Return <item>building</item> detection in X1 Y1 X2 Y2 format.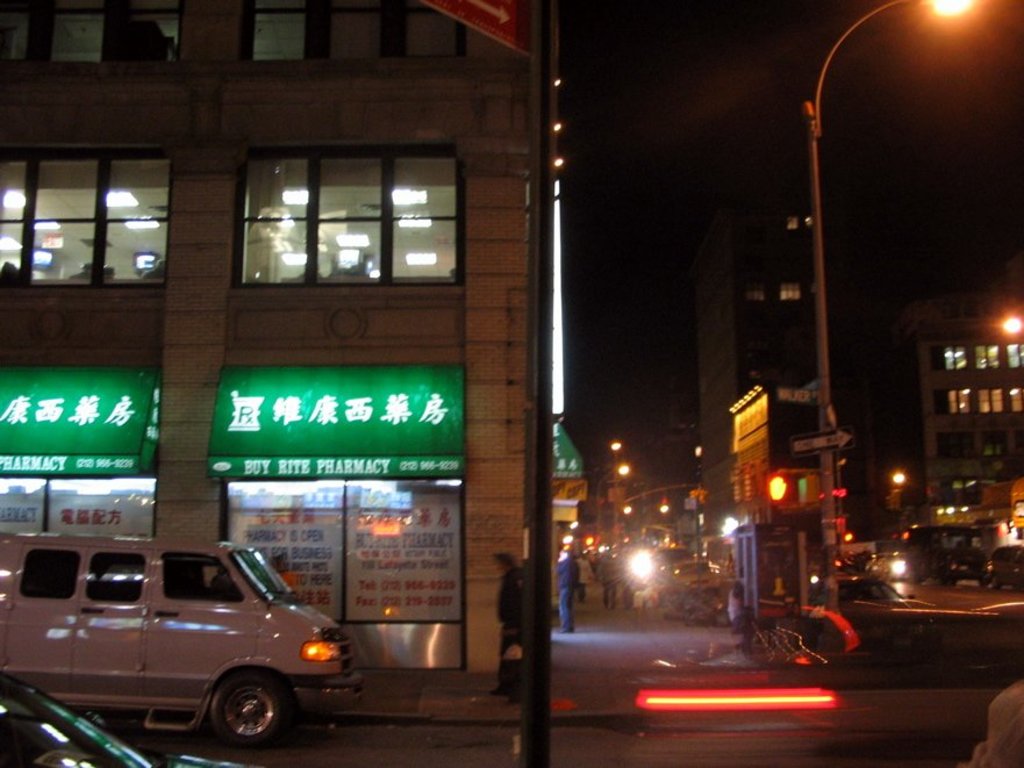
696 192 810 568.
